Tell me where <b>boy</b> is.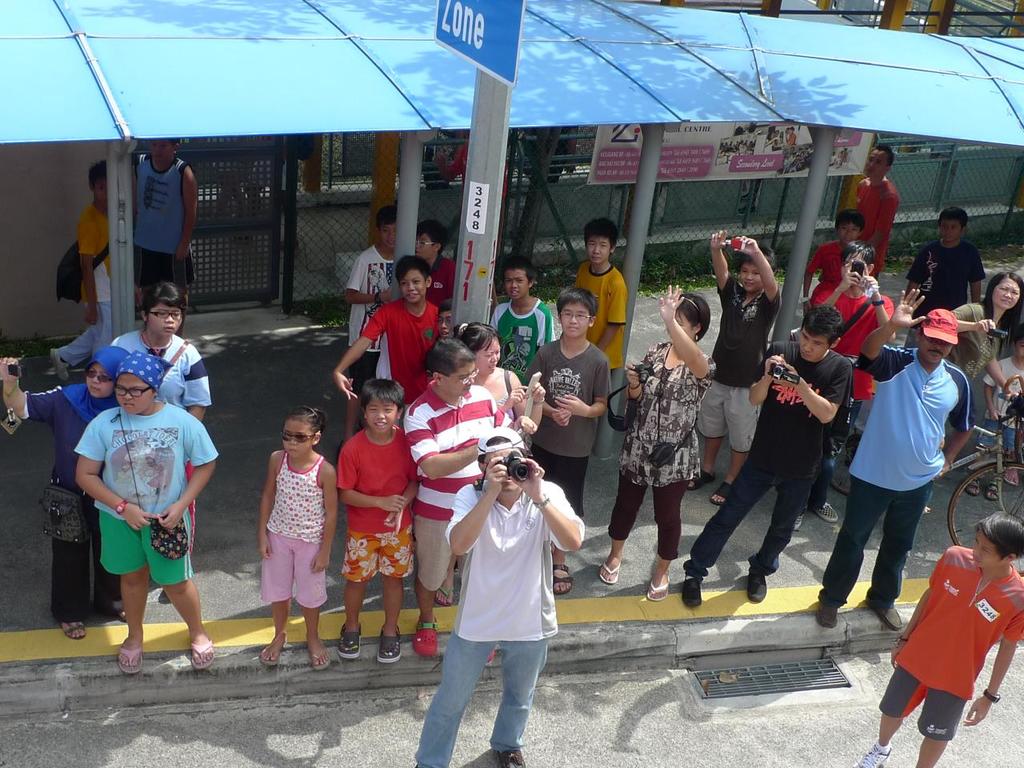
<b>boy</b> is at [left=905, top=206, right=986, bottom=347].
